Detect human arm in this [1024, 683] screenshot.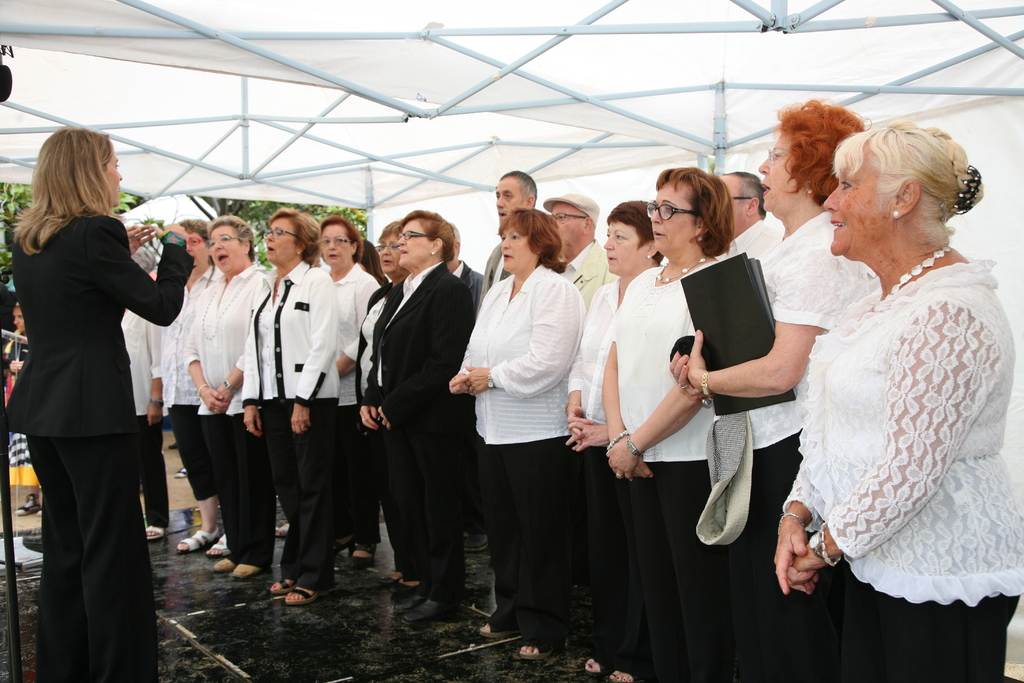
Detection: Rect(670, 345, 708, 399).
